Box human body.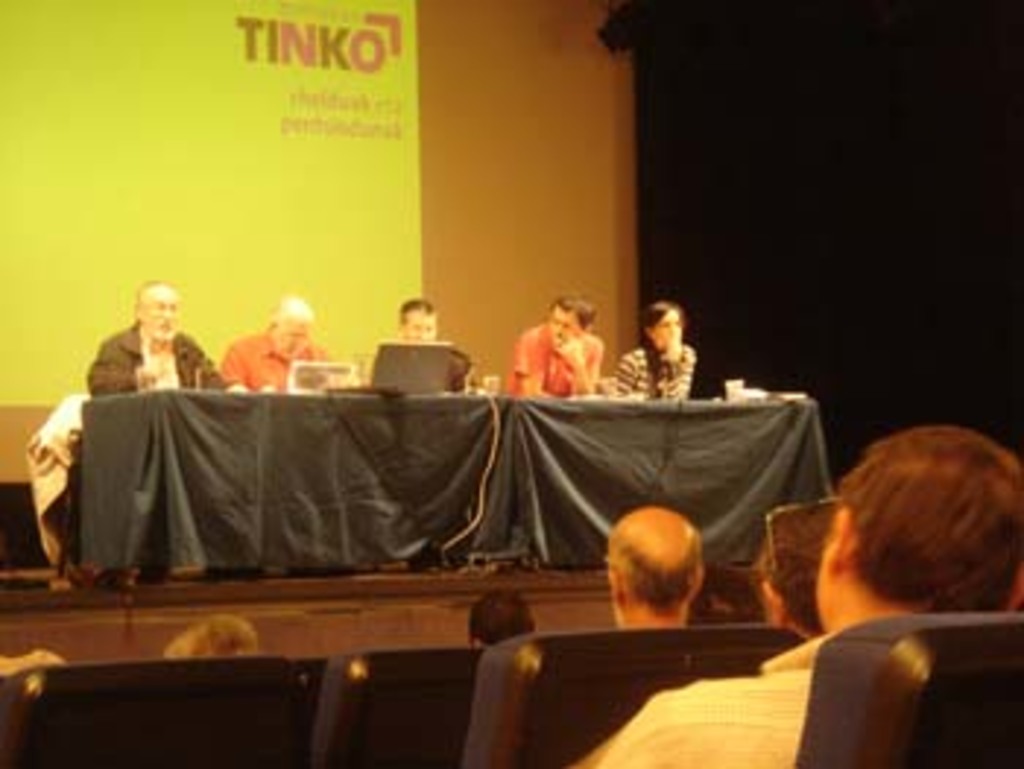
[x1=565, y1=418, x2=1021, y2=766].
